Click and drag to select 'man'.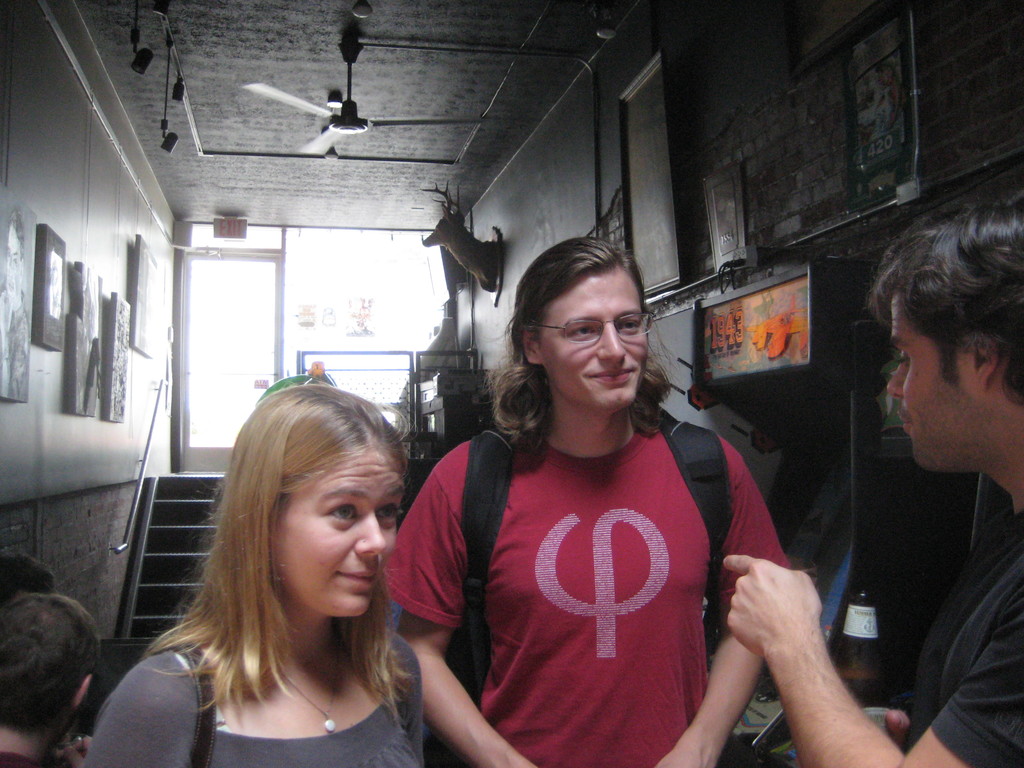
Selection: region(374, 243, 803, 766).
